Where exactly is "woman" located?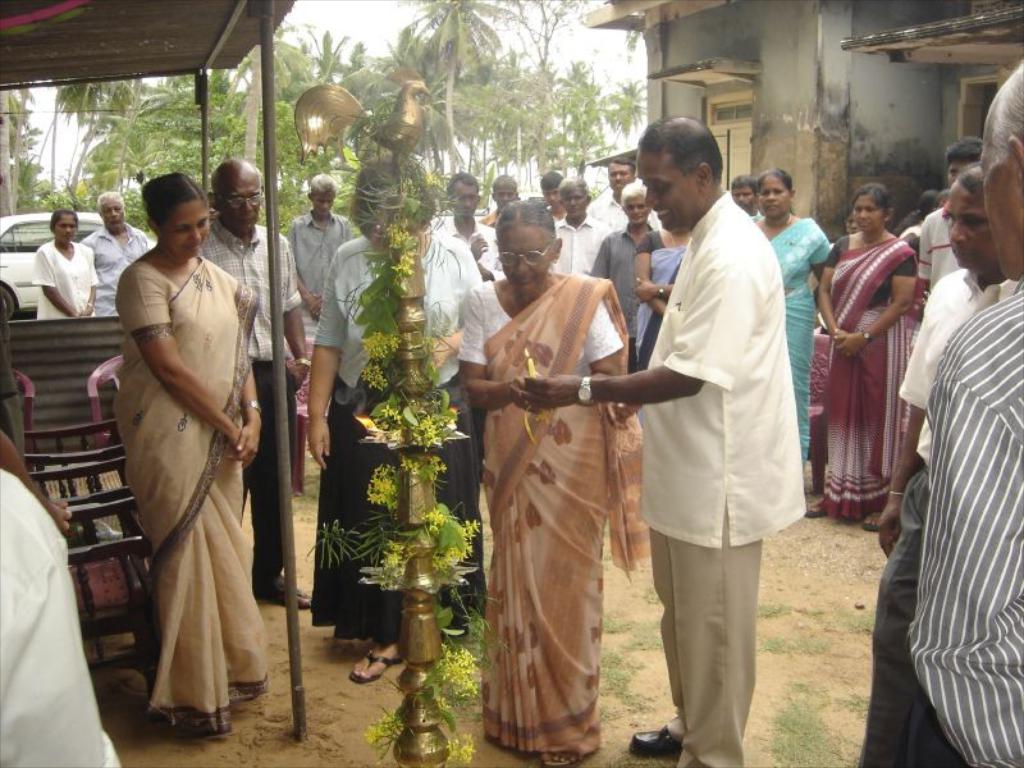
Its bounding box is x1=847 y1=204 x2=860 y2=238.
